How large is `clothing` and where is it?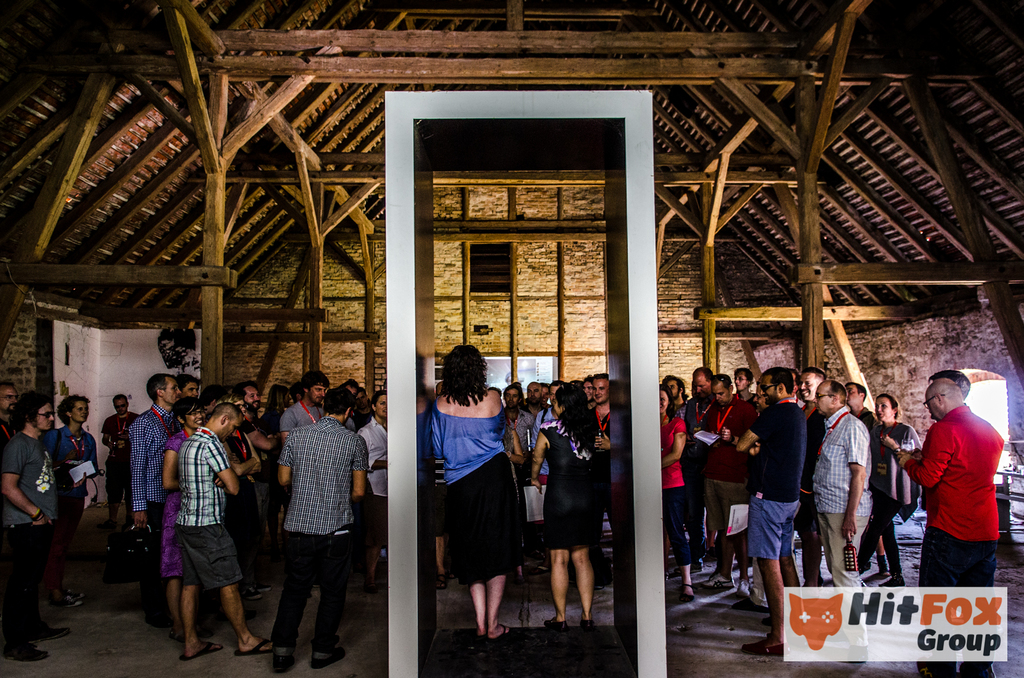
Bounding box: box(812, 402, 862, 590).
